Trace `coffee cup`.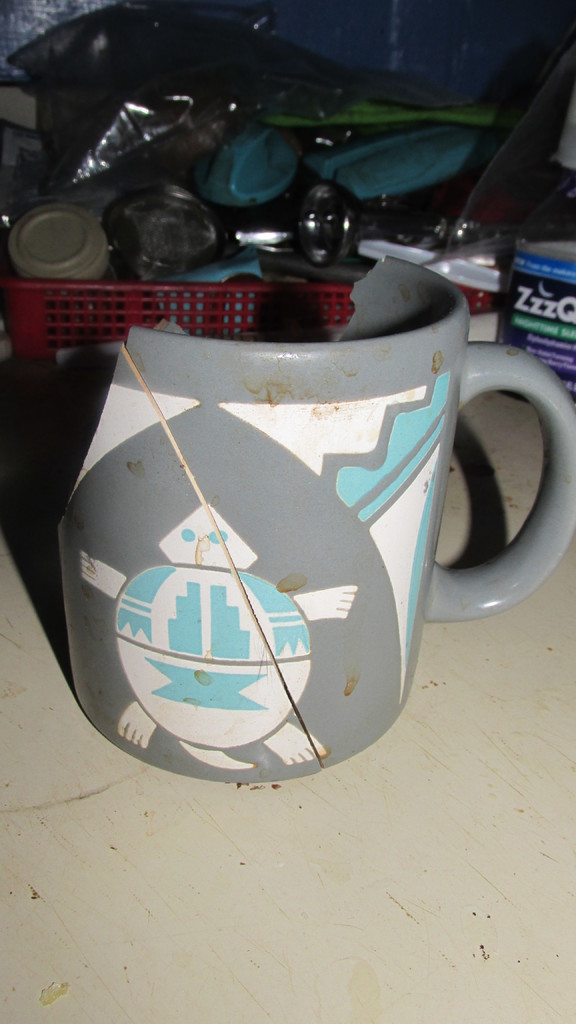
Traced to box(60, 258, 575, 784).
